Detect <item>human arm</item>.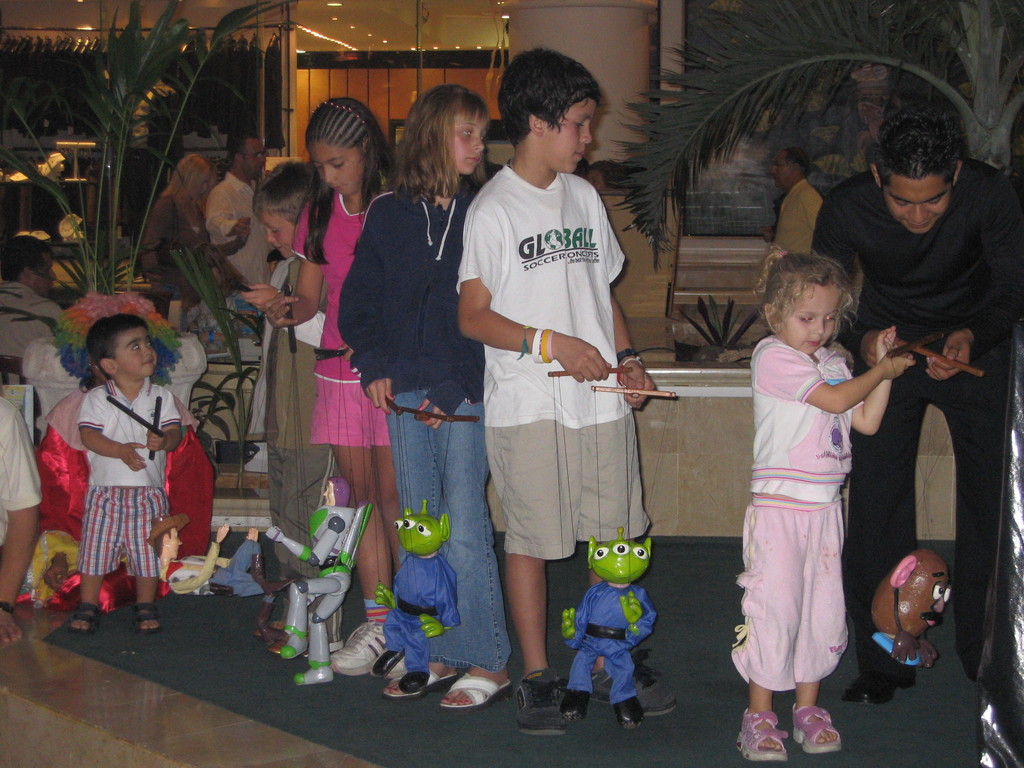
Detected at BBox(140, 384, 181, 456).
